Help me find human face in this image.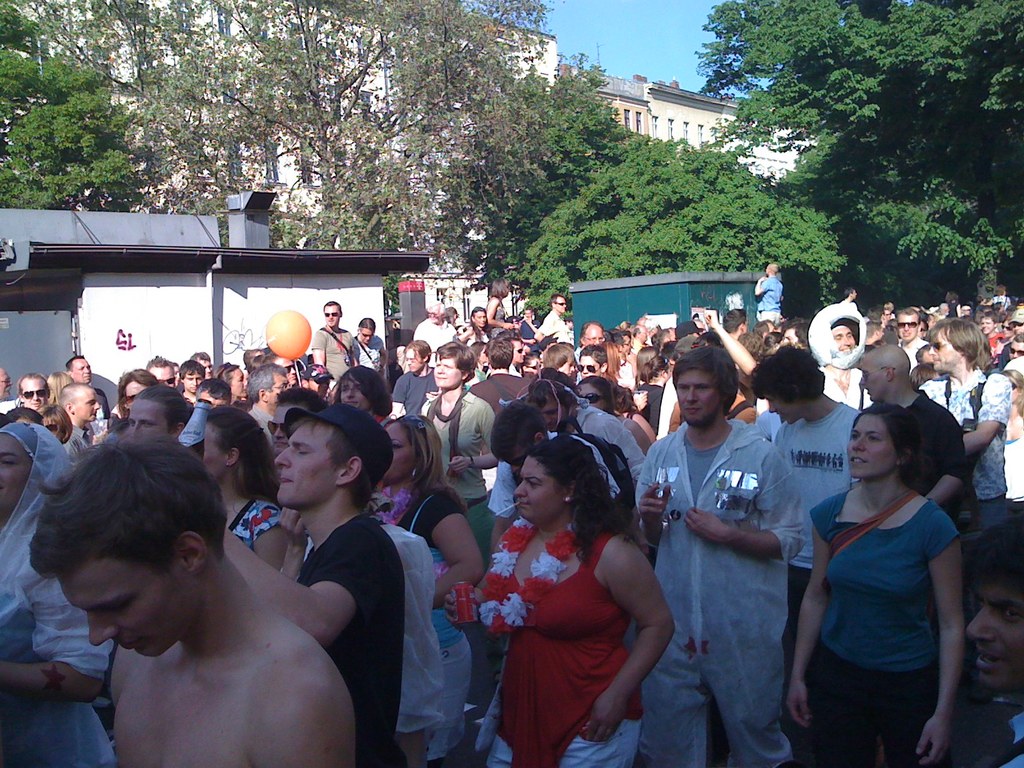
Found it: region(19, 376, 40, 412).
